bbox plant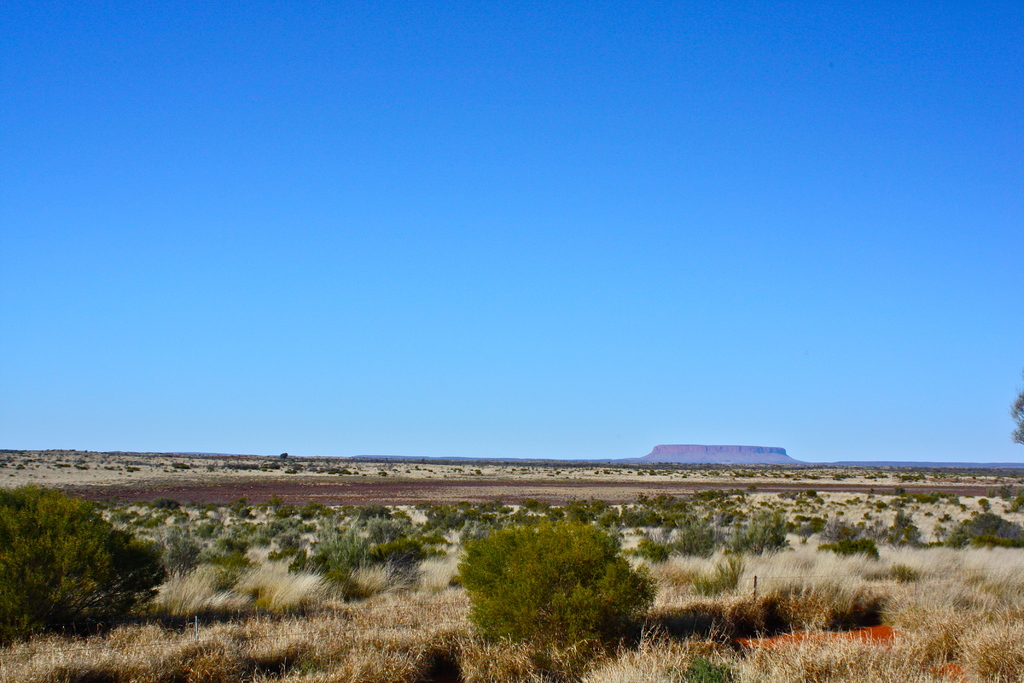
740 506 799 550
